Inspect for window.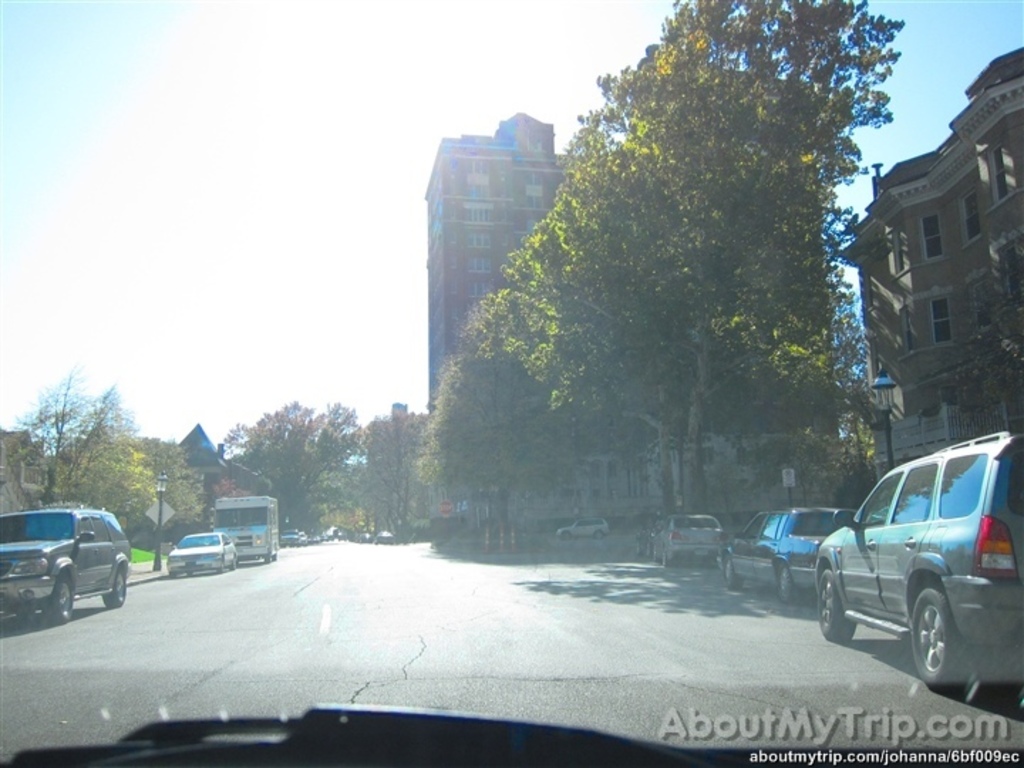
Inspection: [889,296,913,350].
